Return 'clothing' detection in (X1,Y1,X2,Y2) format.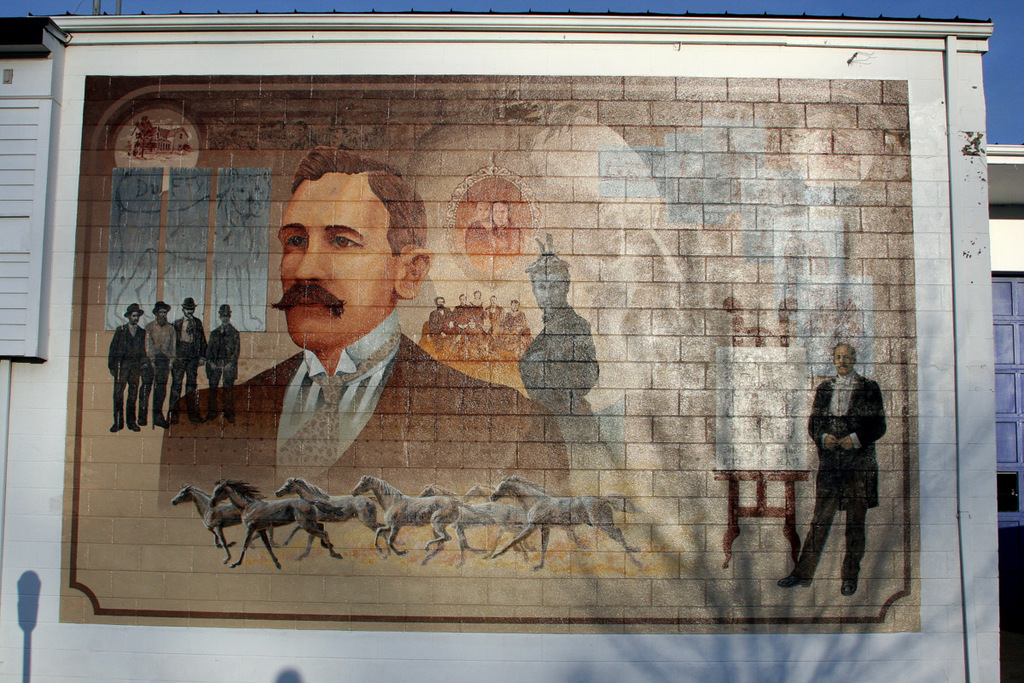
(514,303,601,458).
